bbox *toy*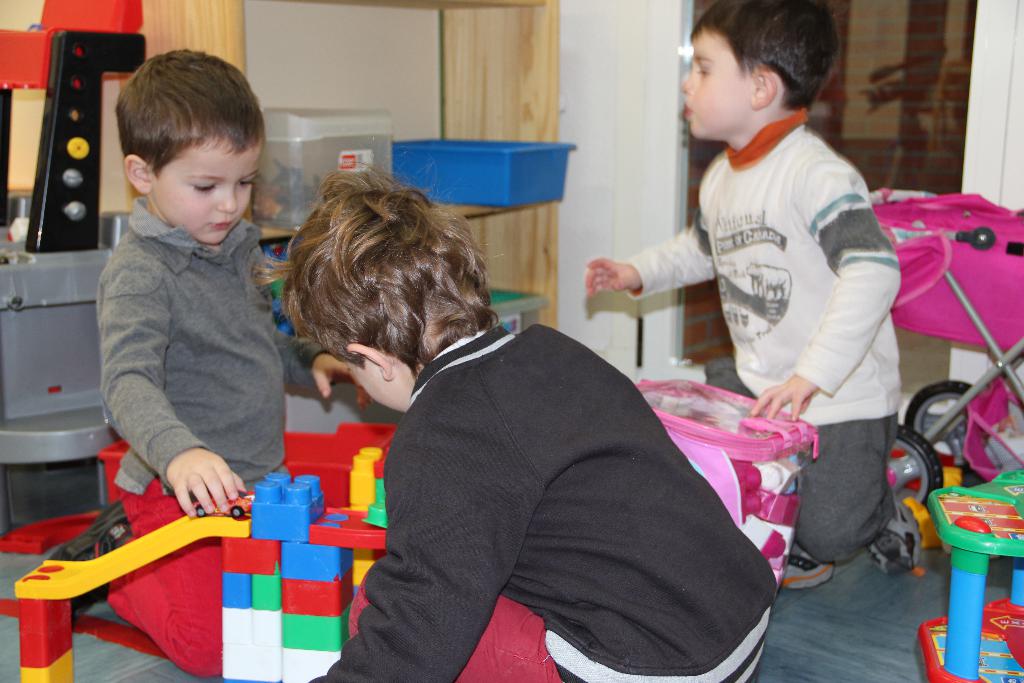
[627, 374, 820, 613]
